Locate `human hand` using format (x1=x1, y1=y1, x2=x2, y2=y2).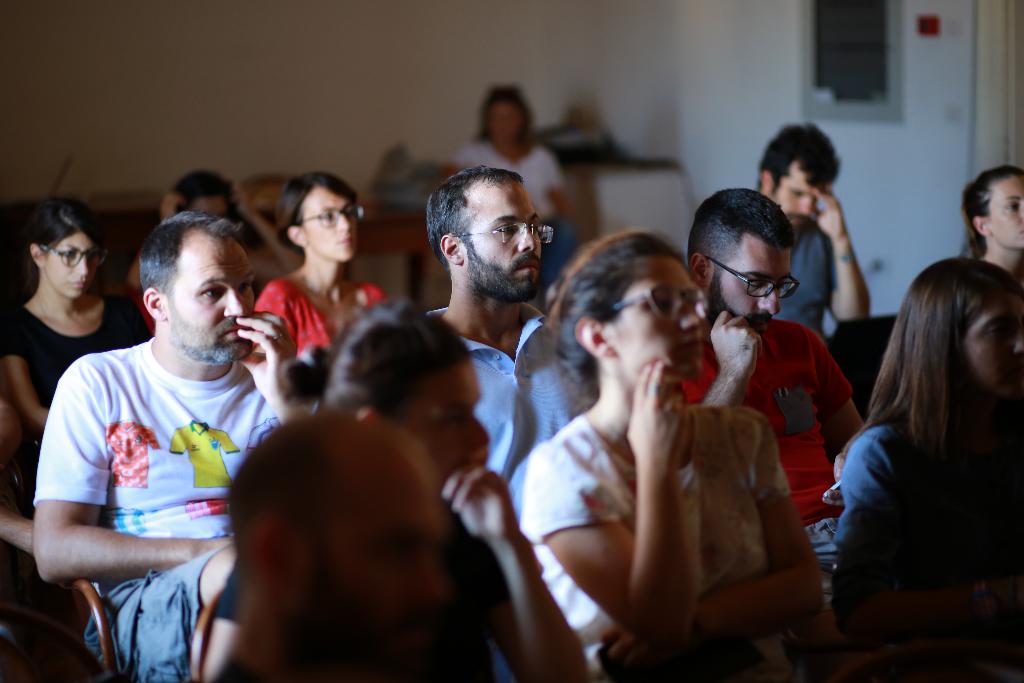
(x1=439, y1=462, x2=522, y2=545).
